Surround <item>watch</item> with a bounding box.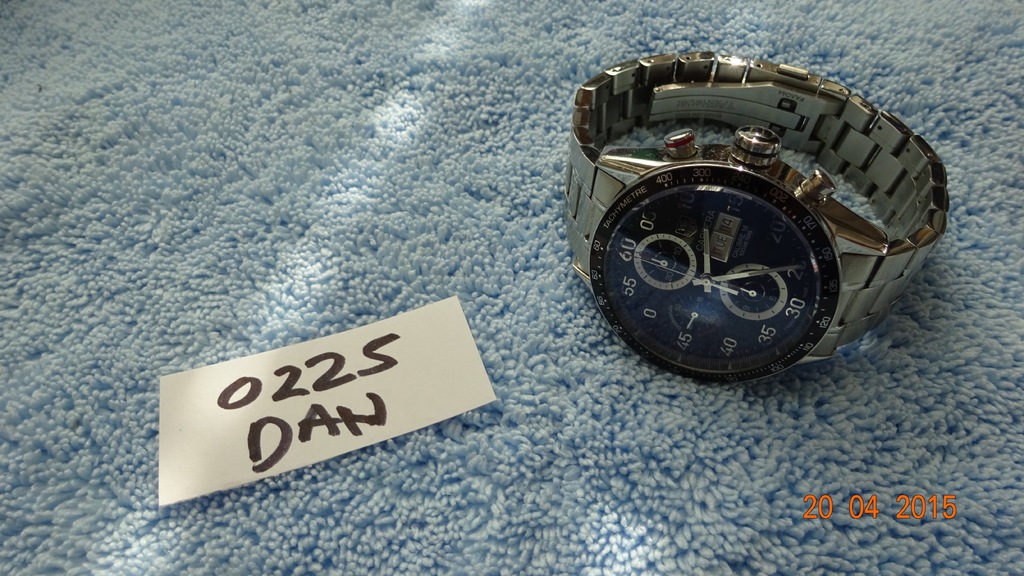
[left=564, top=53, right=948, bottom=387].
